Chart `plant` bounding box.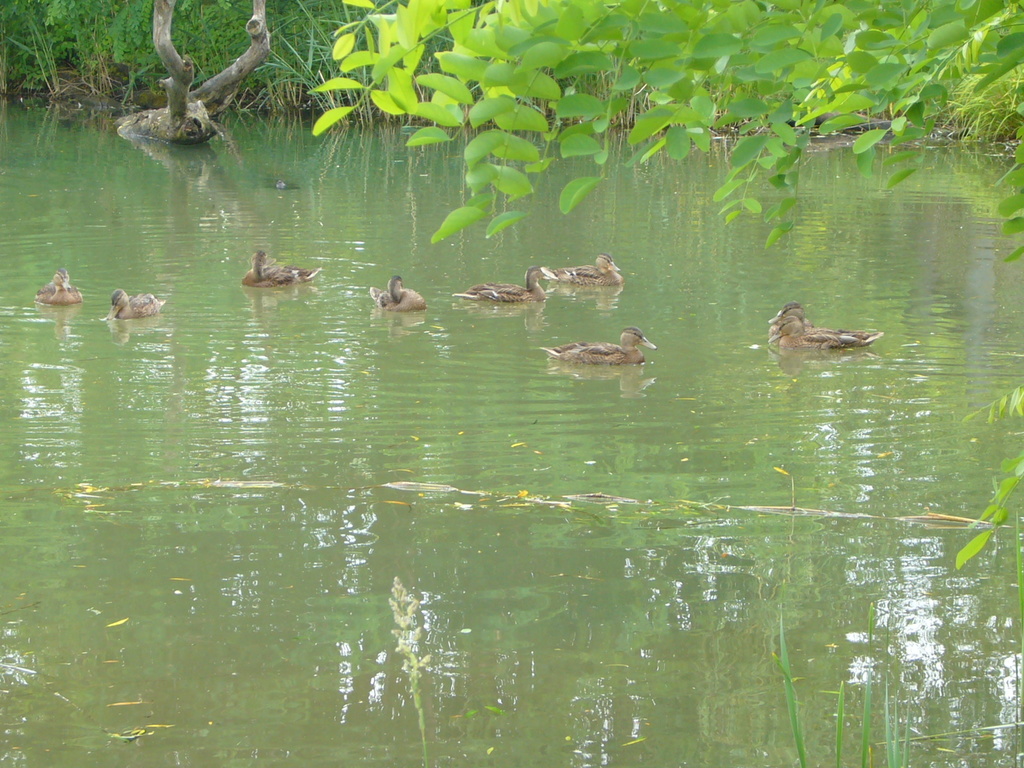
Charted: 769/612/809/767.
